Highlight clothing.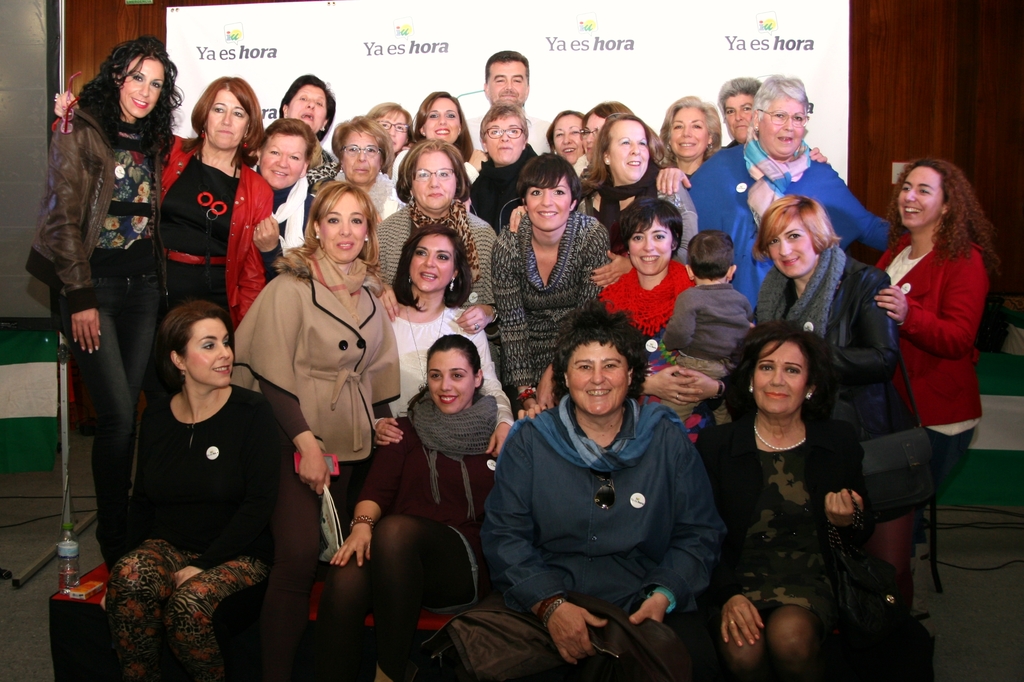
Highlighted region: [590,261,698,446].
